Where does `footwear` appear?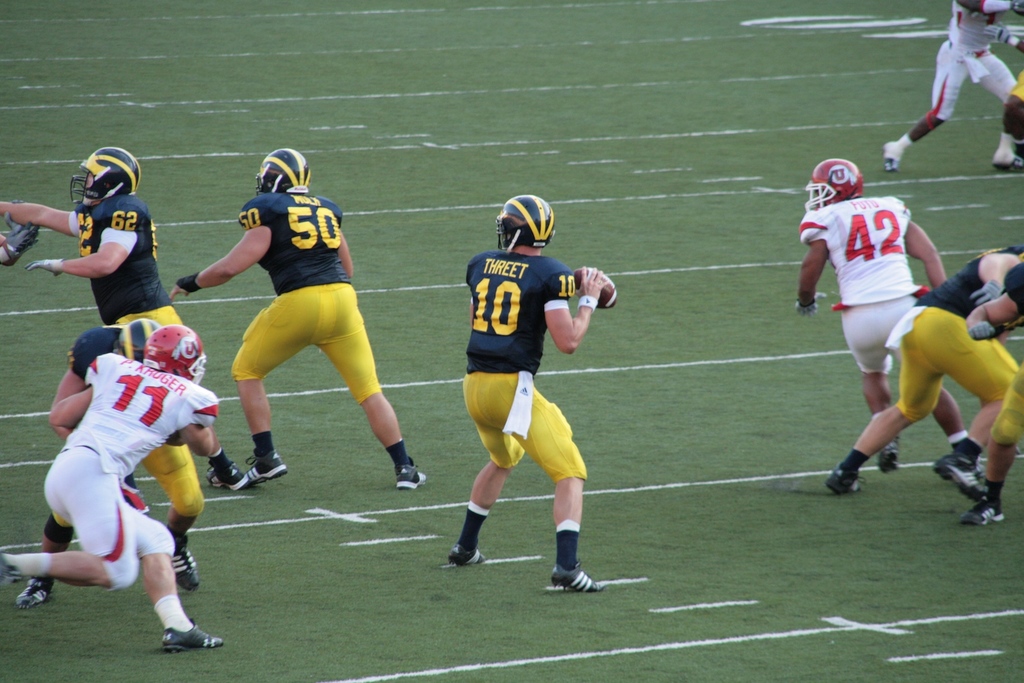
Appears at (394,458,426,488).
